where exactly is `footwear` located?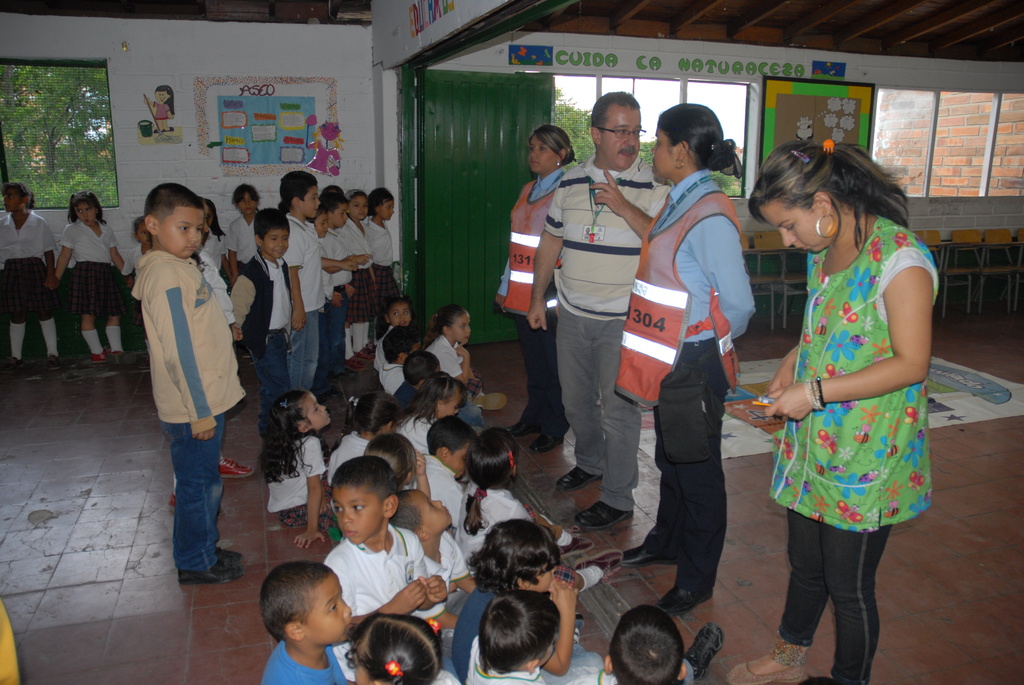
Its bounding box is BBox(535, 429, 573, 450).
